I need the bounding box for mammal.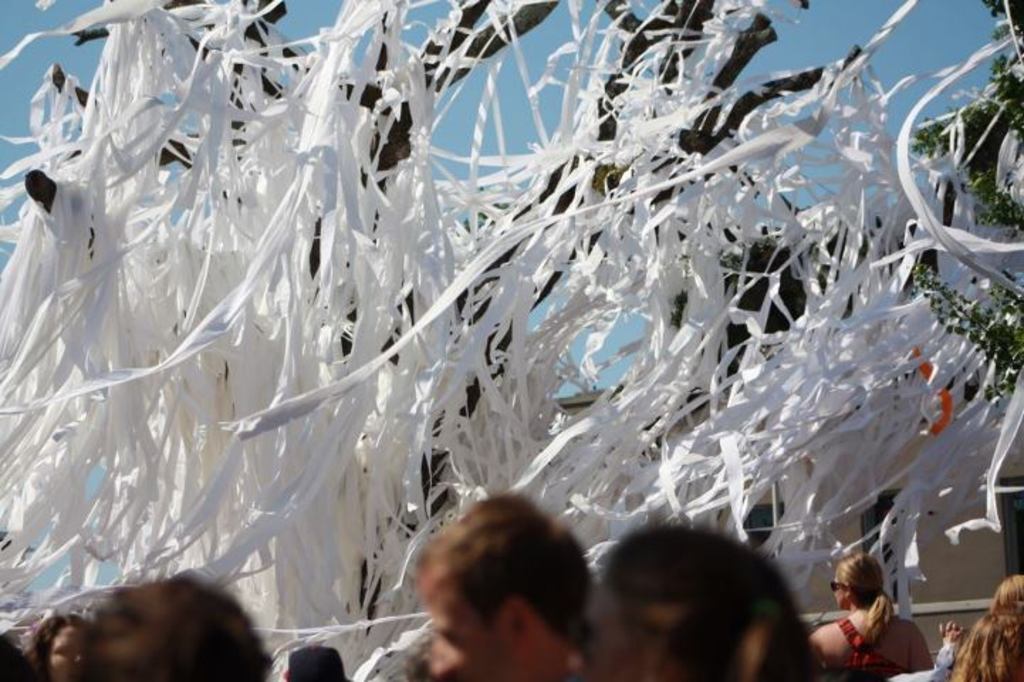
Here it is: detection(925, 624, 963, 681).
